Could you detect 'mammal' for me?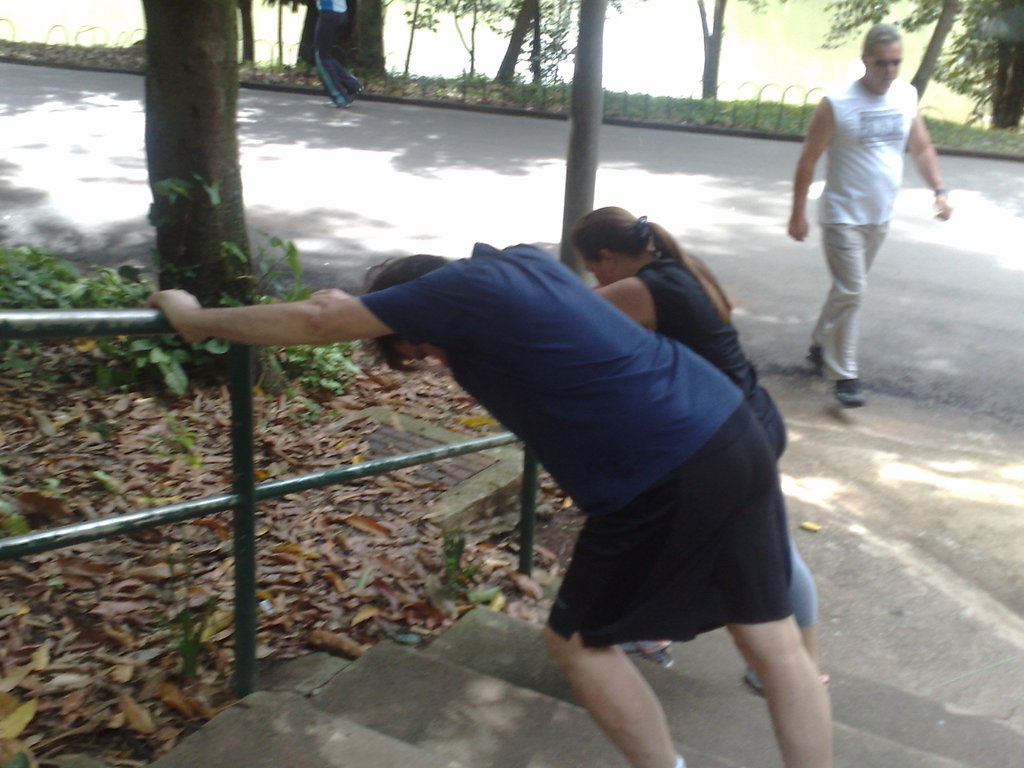
Detection result: detection(563, 198, 828, 684).
